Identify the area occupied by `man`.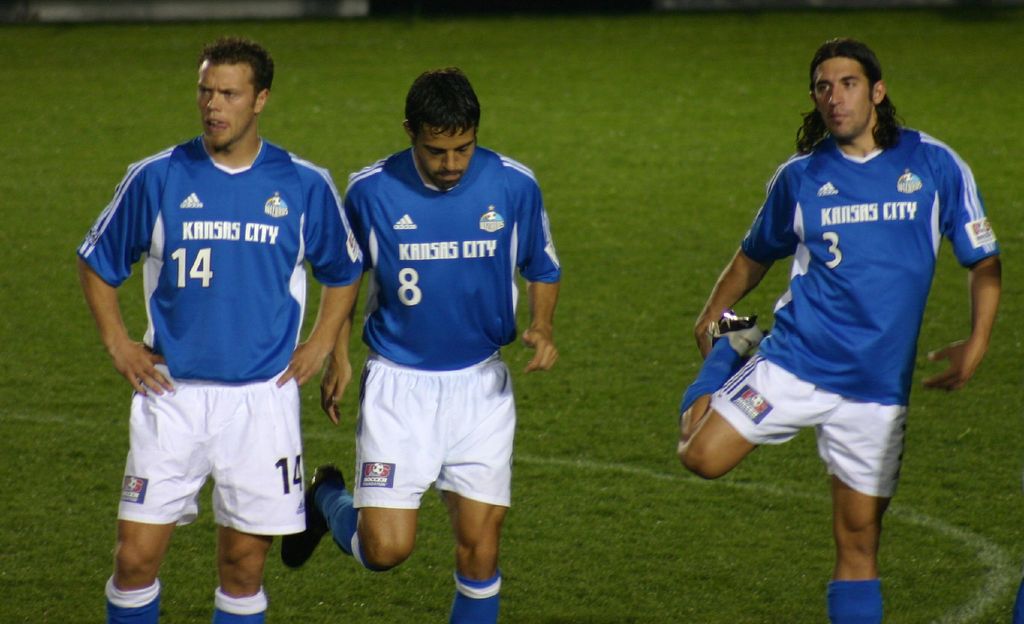
Area: bbox(676, 38, 998, 623).
